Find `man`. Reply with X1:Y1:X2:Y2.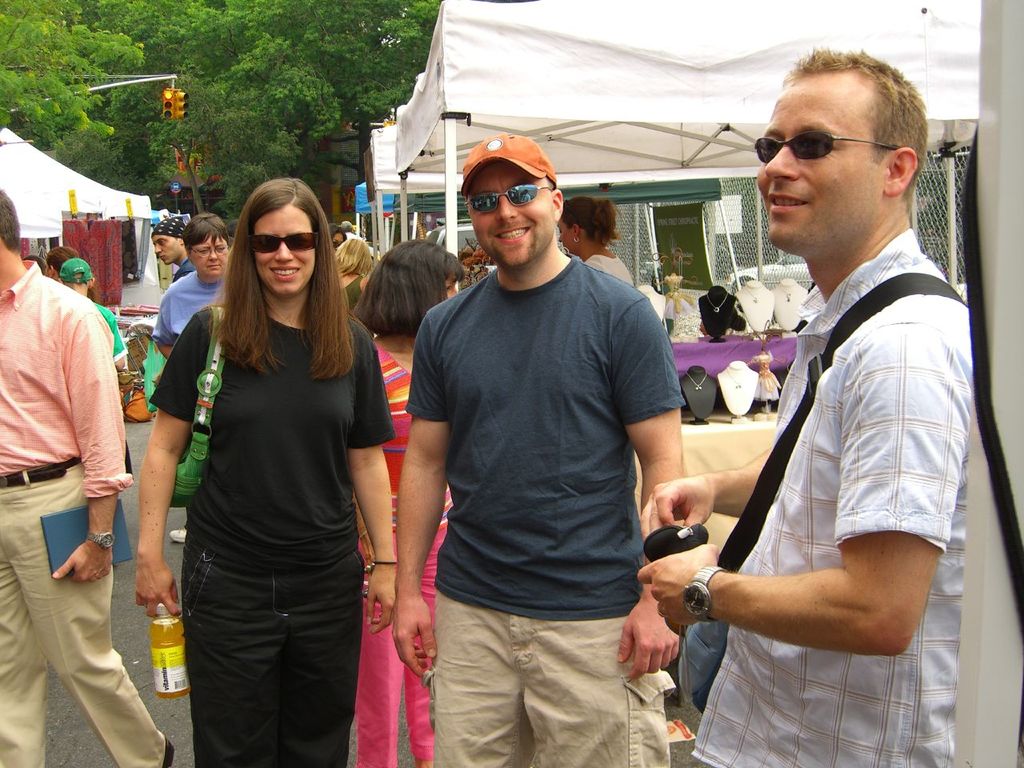
150:216:194:282.
